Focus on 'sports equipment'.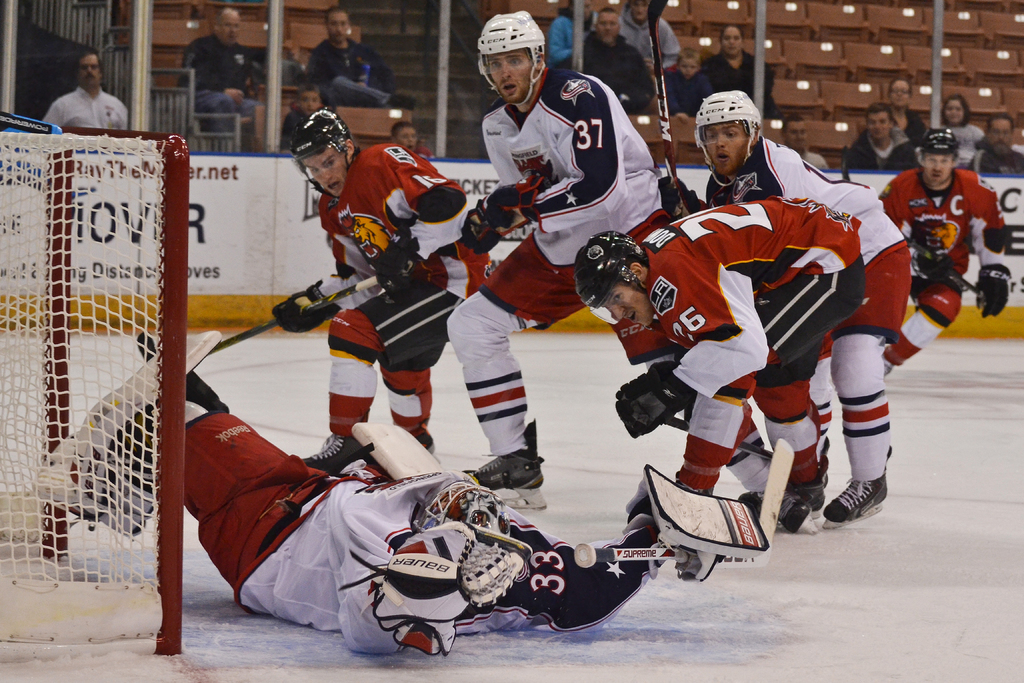
Focused at (left=350, top=420, right=442, bottom=483).
